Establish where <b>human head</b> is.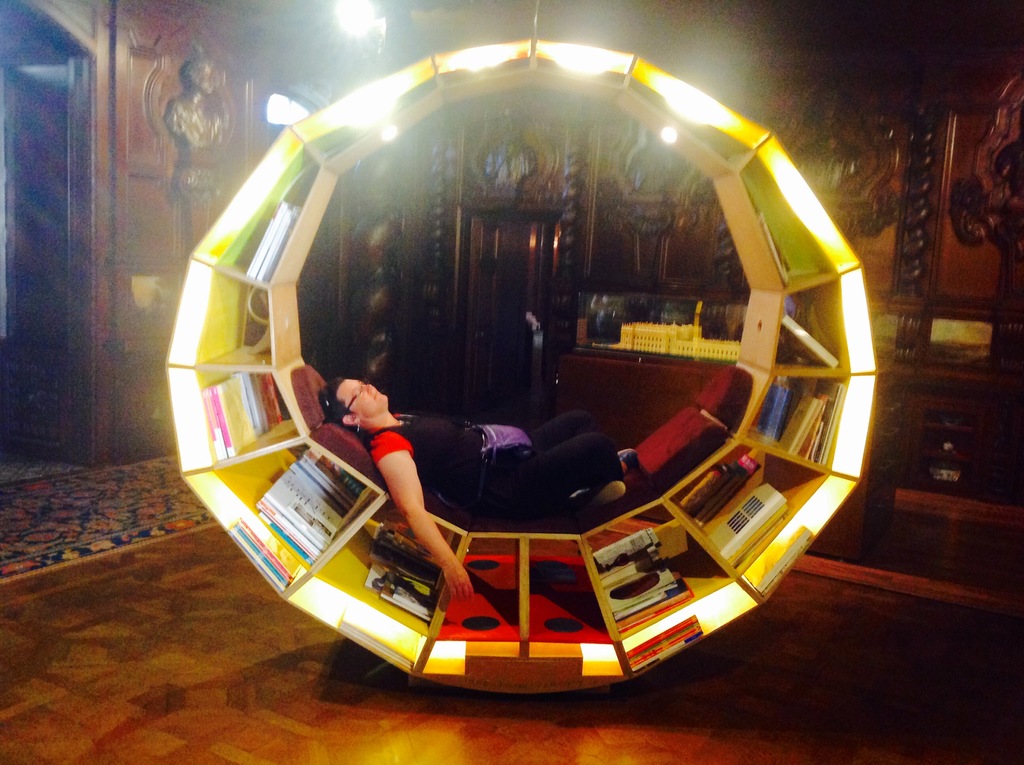
Established at 319:376:387:431.
